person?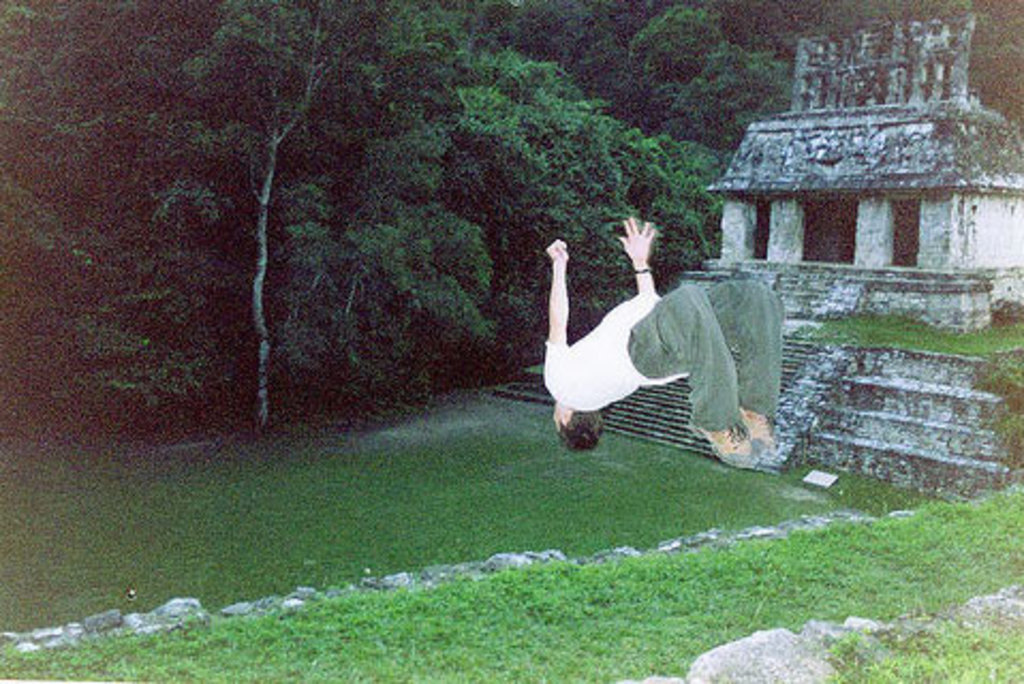
<box>545,207,780,468</box>
